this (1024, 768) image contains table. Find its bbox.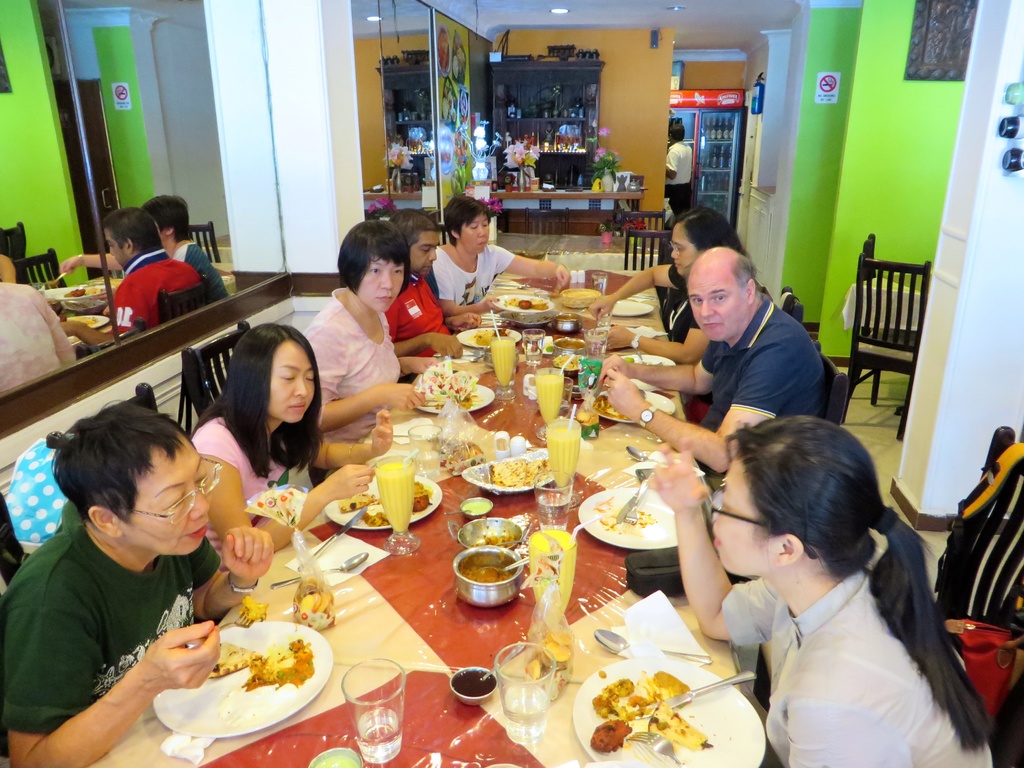
{"left": 90, "top": 265, "right": 767, "bottom": 767}.
